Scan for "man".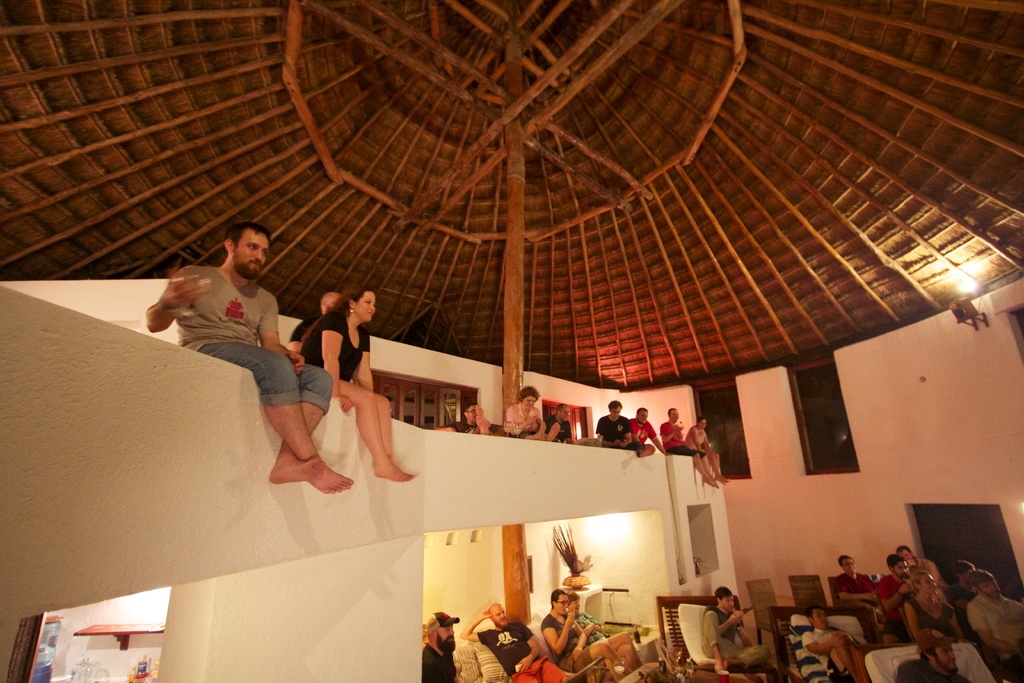
Scan result: (426,604,458,682).
